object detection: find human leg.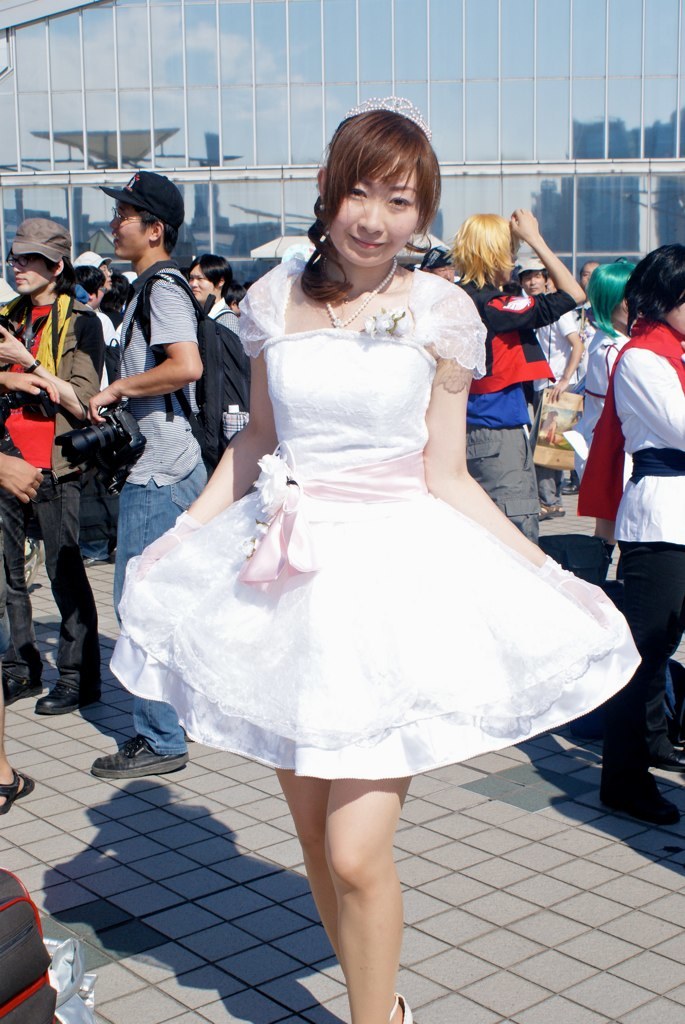
crop(30, 478, 86, 709).
